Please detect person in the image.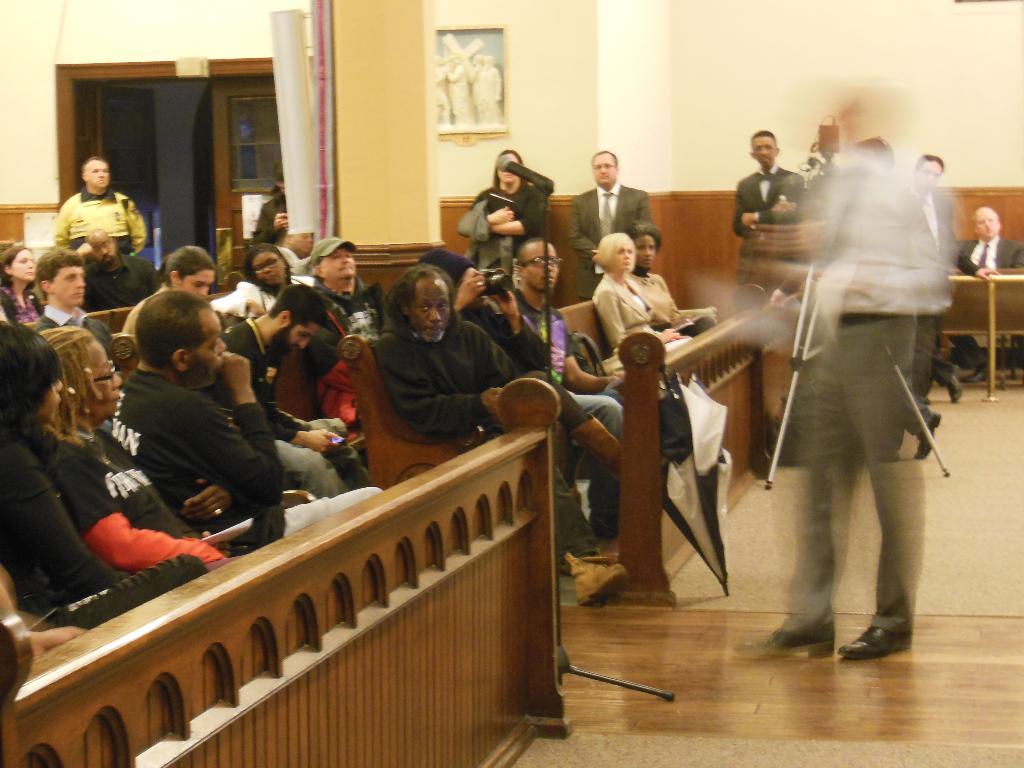
detection(0, 316, 130, 617).
